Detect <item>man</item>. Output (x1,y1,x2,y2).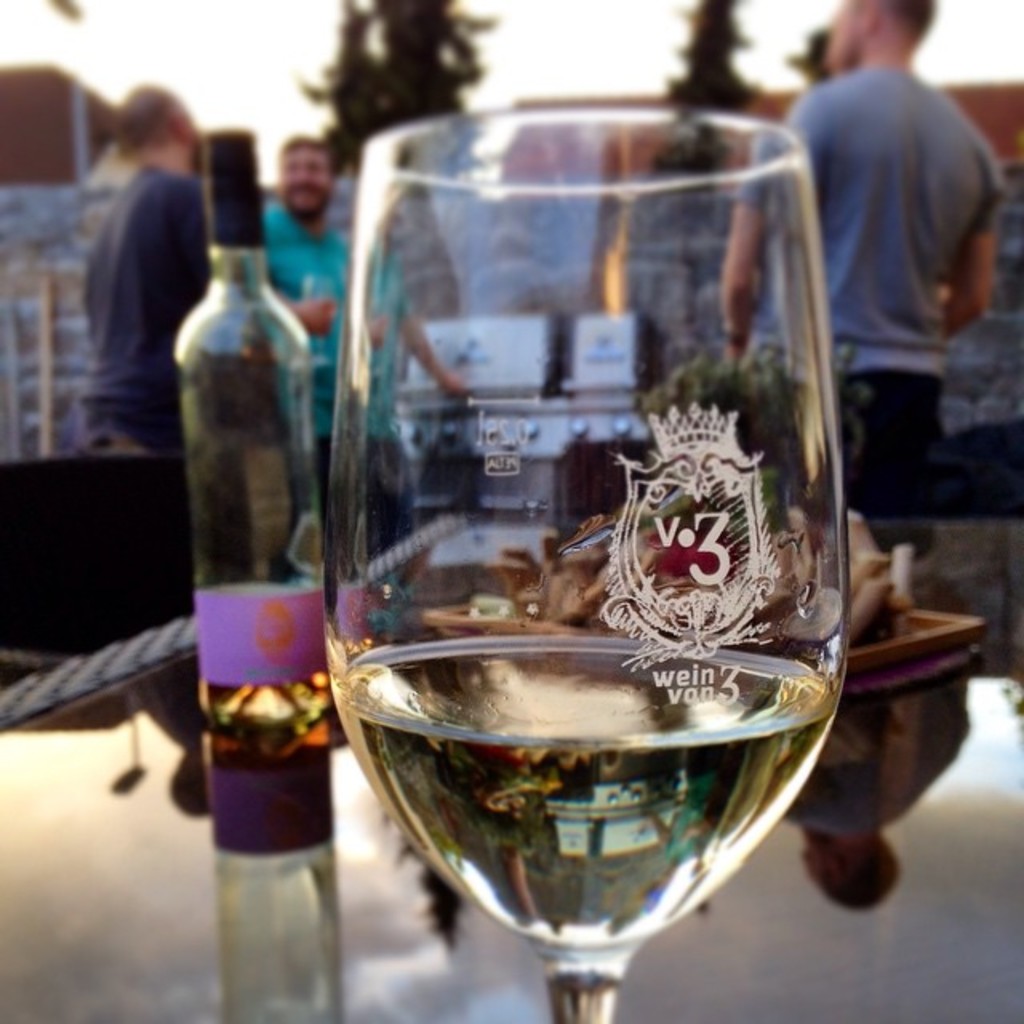
(757,0,1005,486).
